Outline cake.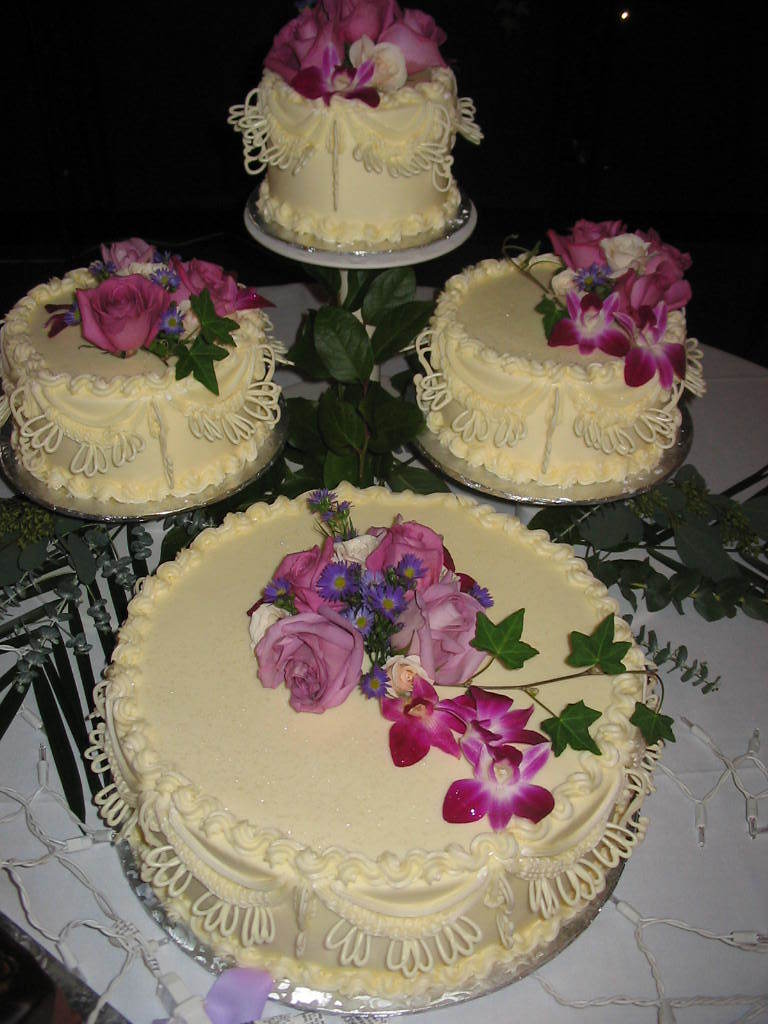
Outline: 105,479,644,999.
